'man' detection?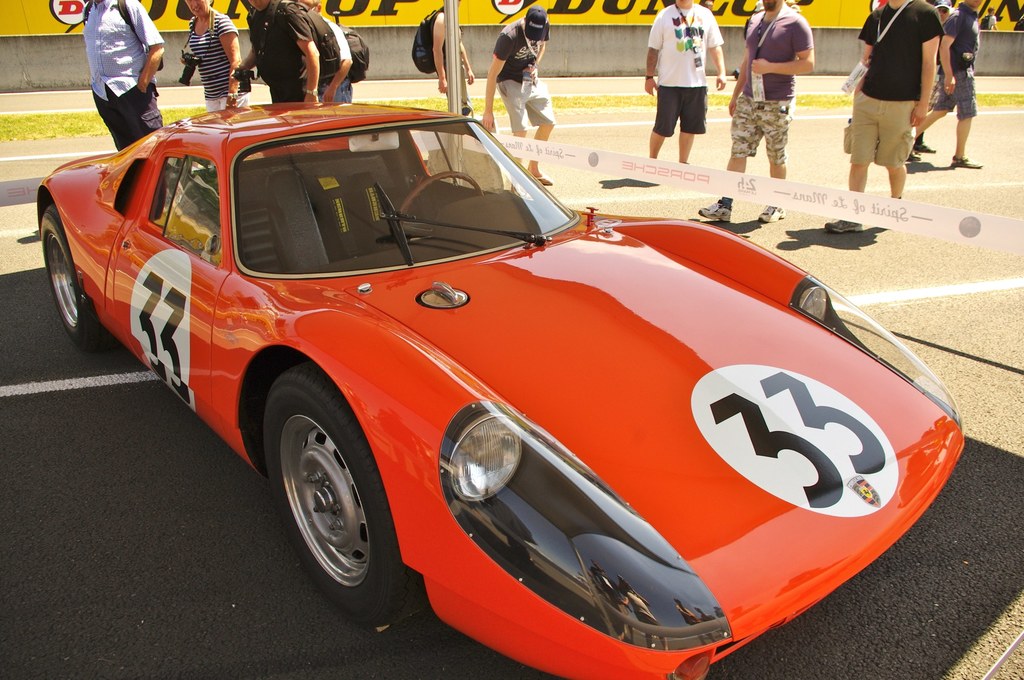
697:0:815:223
